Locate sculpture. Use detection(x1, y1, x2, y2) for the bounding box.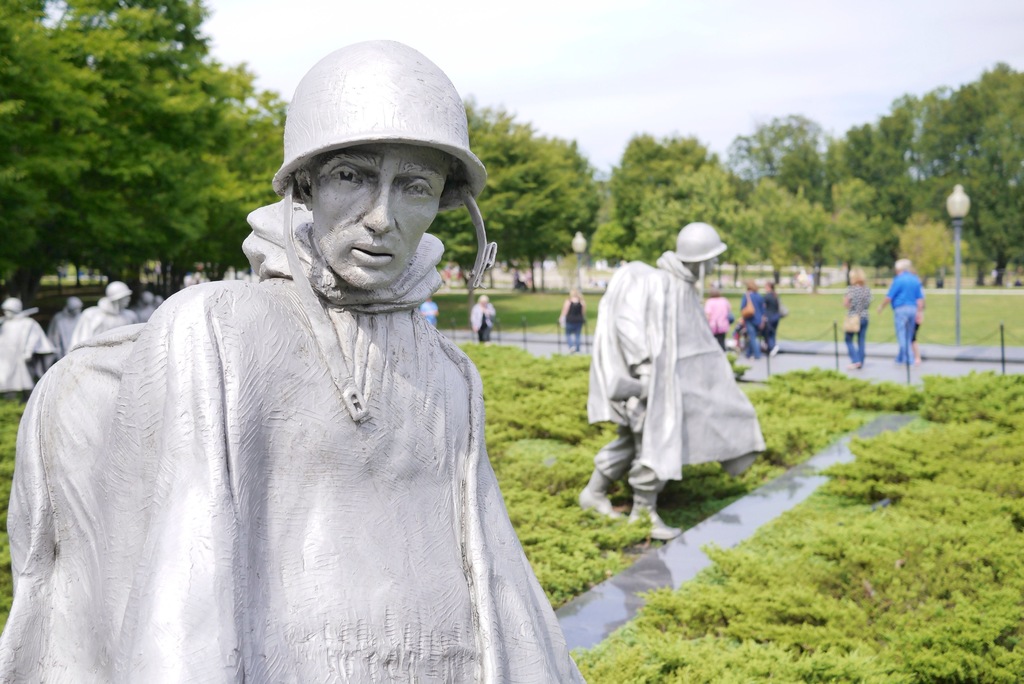
detection(35, 296, 79, 375).
